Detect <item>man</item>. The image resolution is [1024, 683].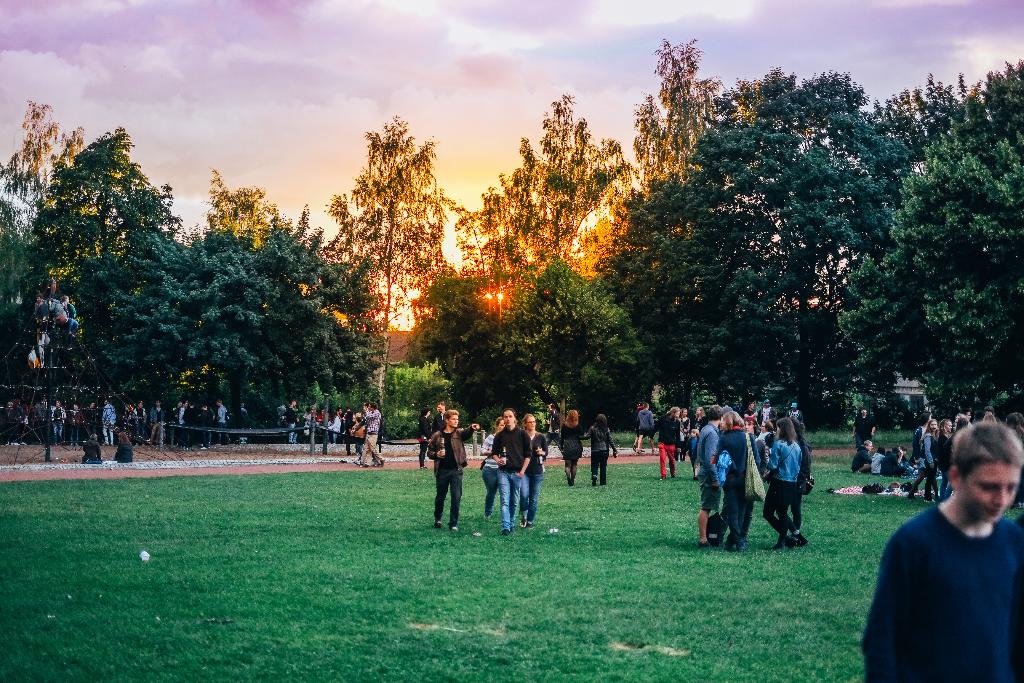
box=[431, 404, 446, 447].
